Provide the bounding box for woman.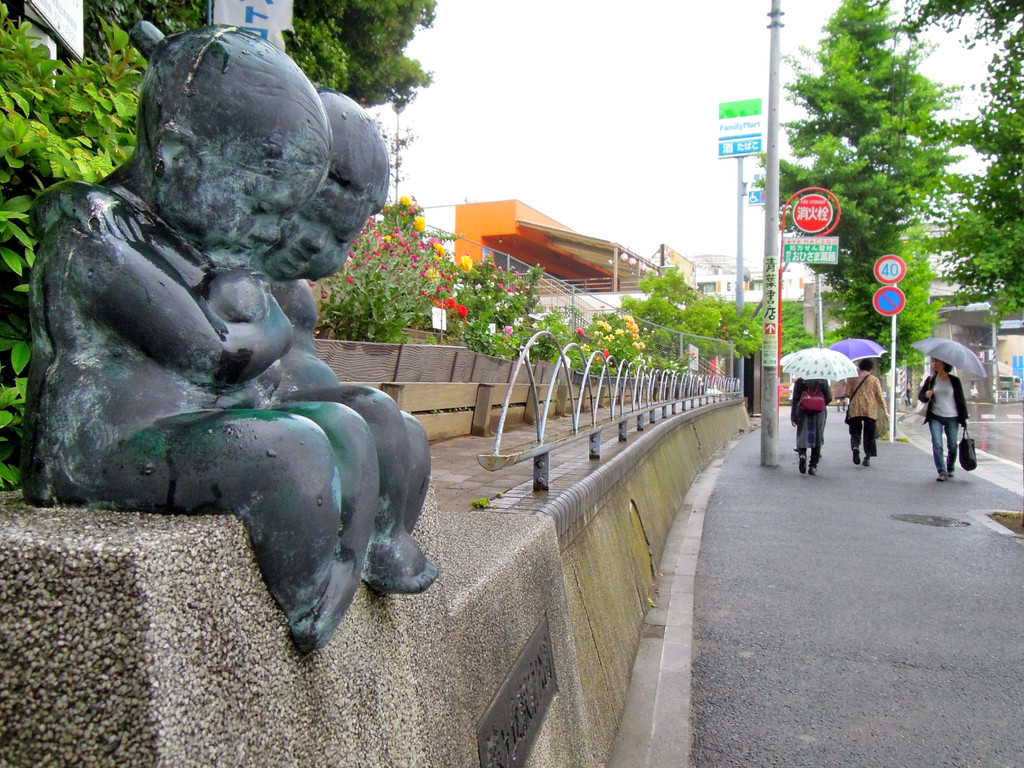
select_region(919, 356, 968, 479).
